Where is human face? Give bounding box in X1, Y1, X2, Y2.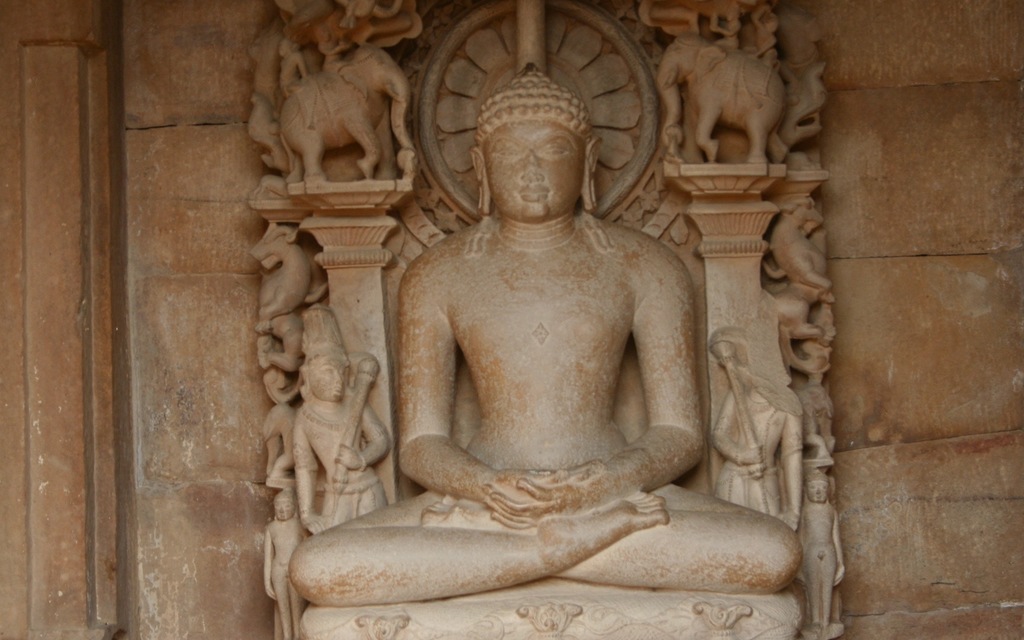
483, 117, 588, 221.
